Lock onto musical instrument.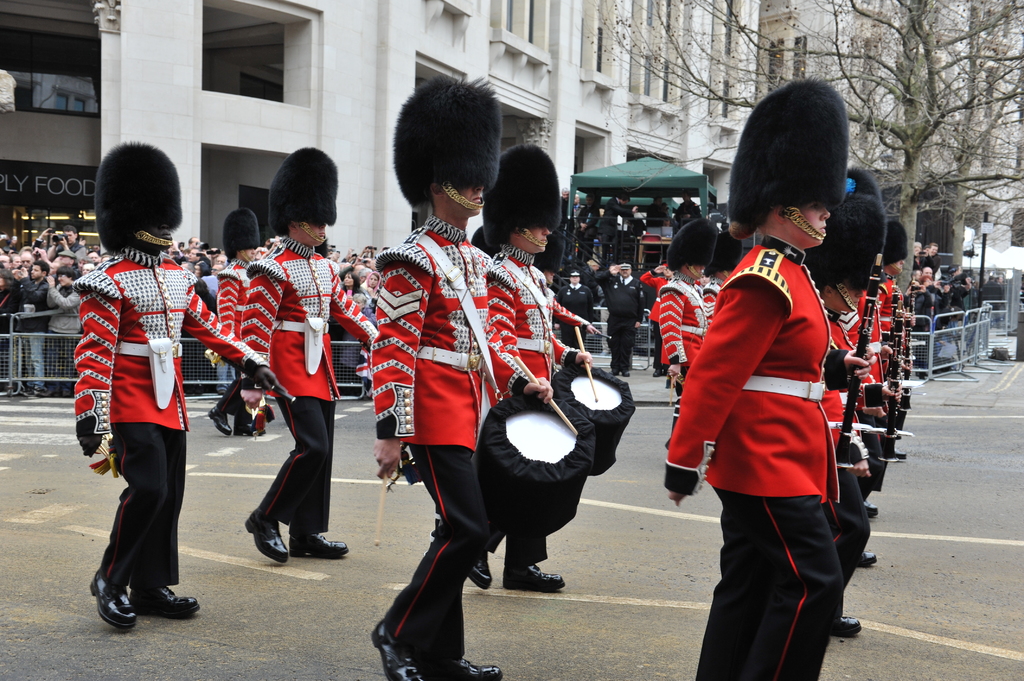
Locked: 838/252/886/470.
